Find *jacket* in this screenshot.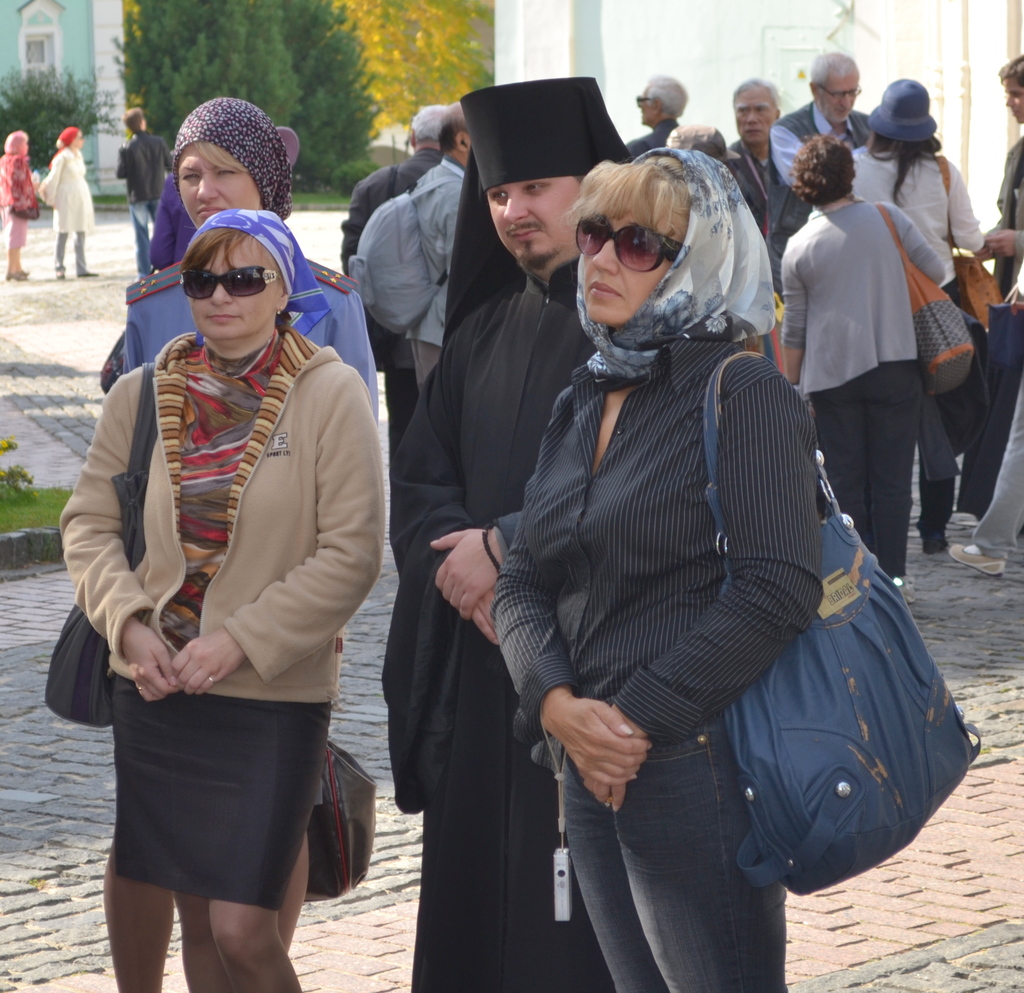
The bounding box for *jacket* is Rect(386, 262, 611, 992).
